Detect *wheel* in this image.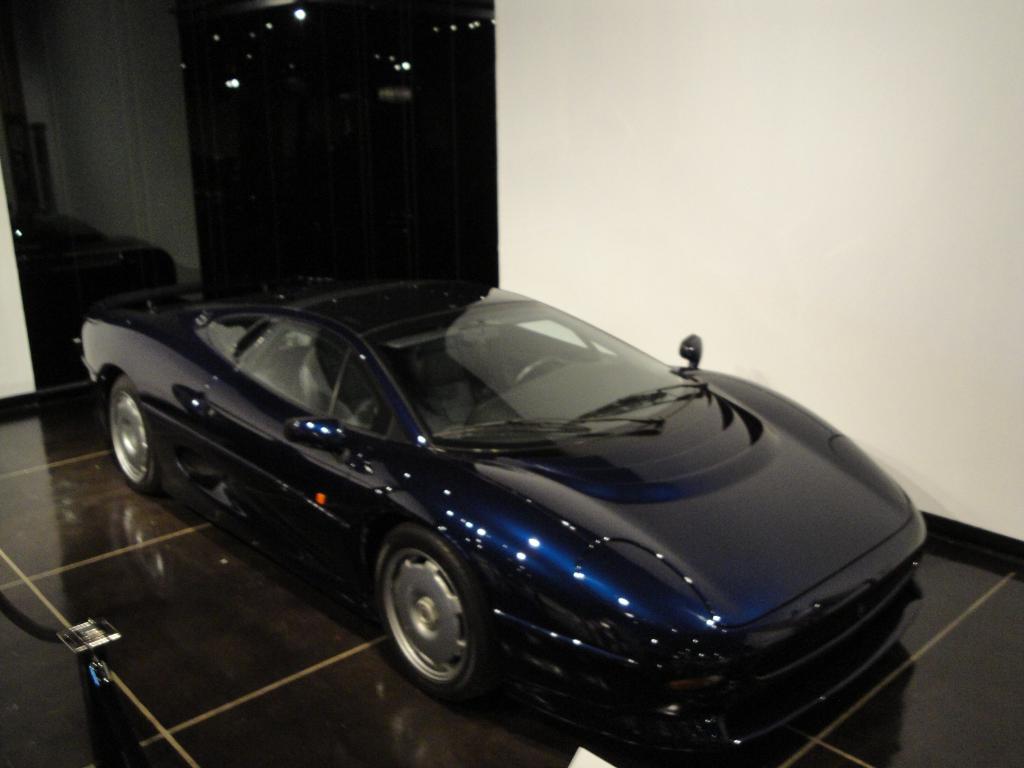
Detection: [92,364,166,502].
